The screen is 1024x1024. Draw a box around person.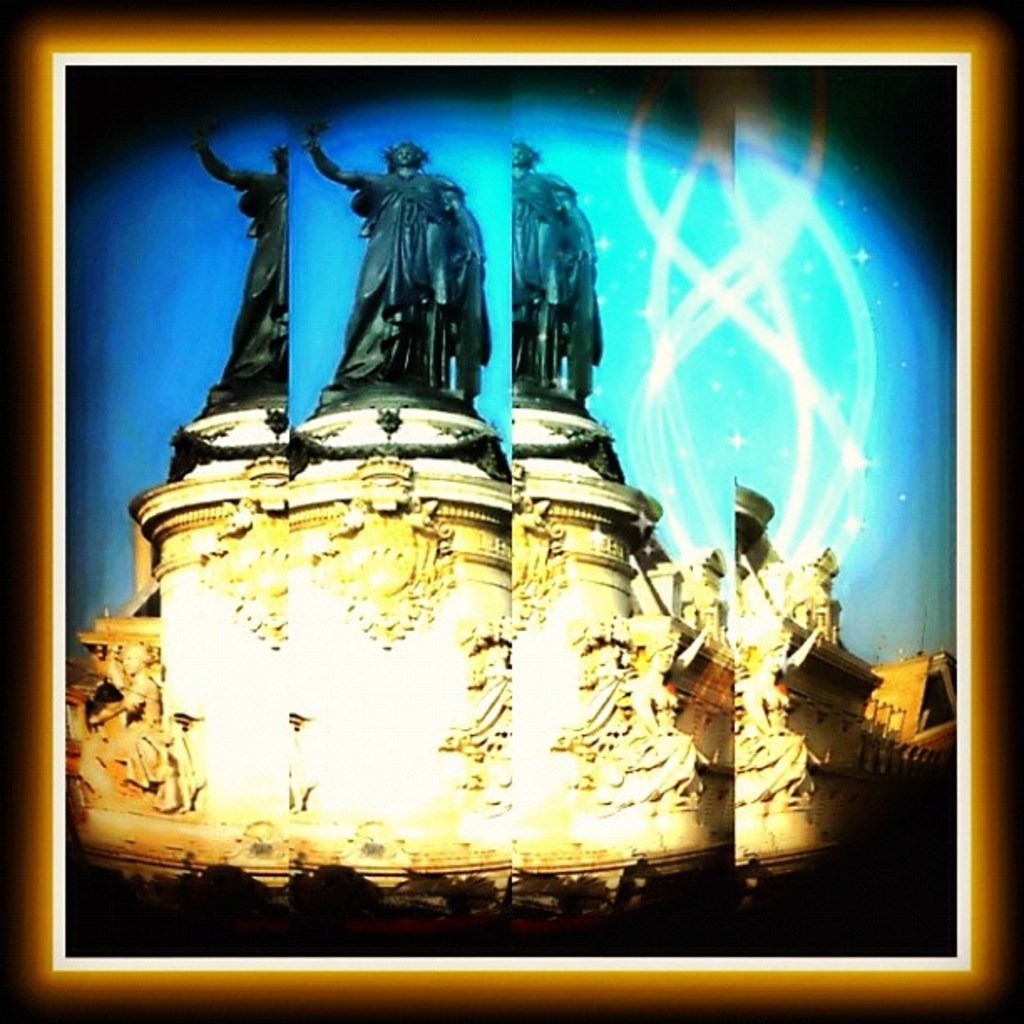
x1=325, y1=137, x2=497, y2=432.
